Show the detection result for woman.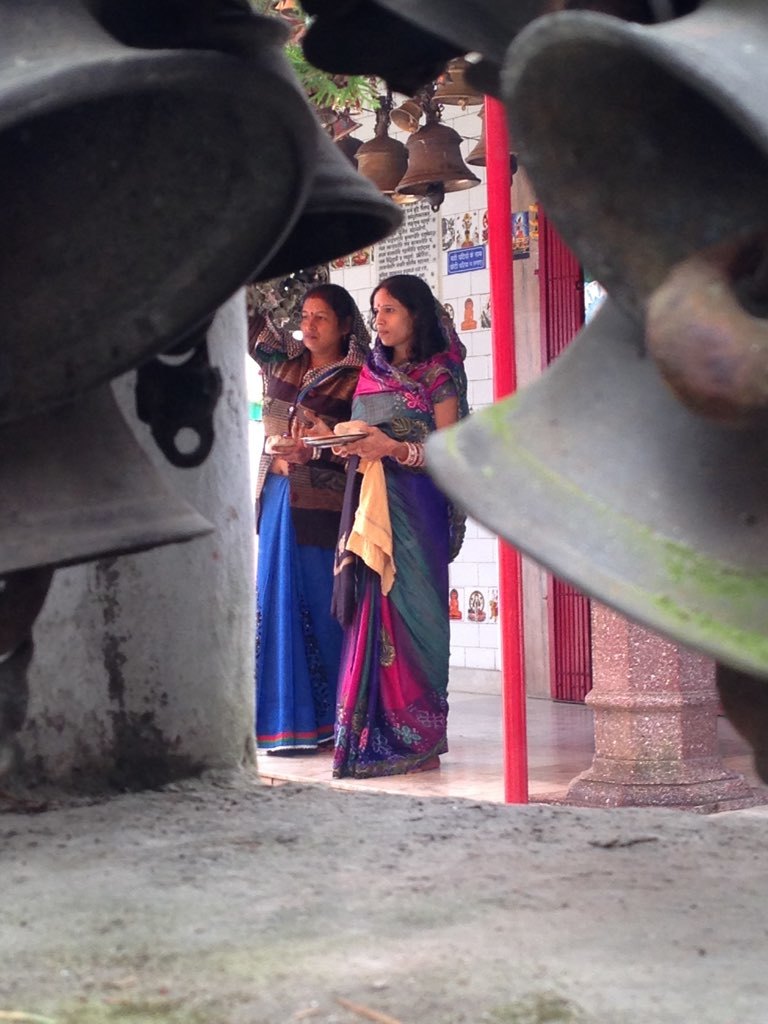
bbox=[244, 280, 391, 767].
